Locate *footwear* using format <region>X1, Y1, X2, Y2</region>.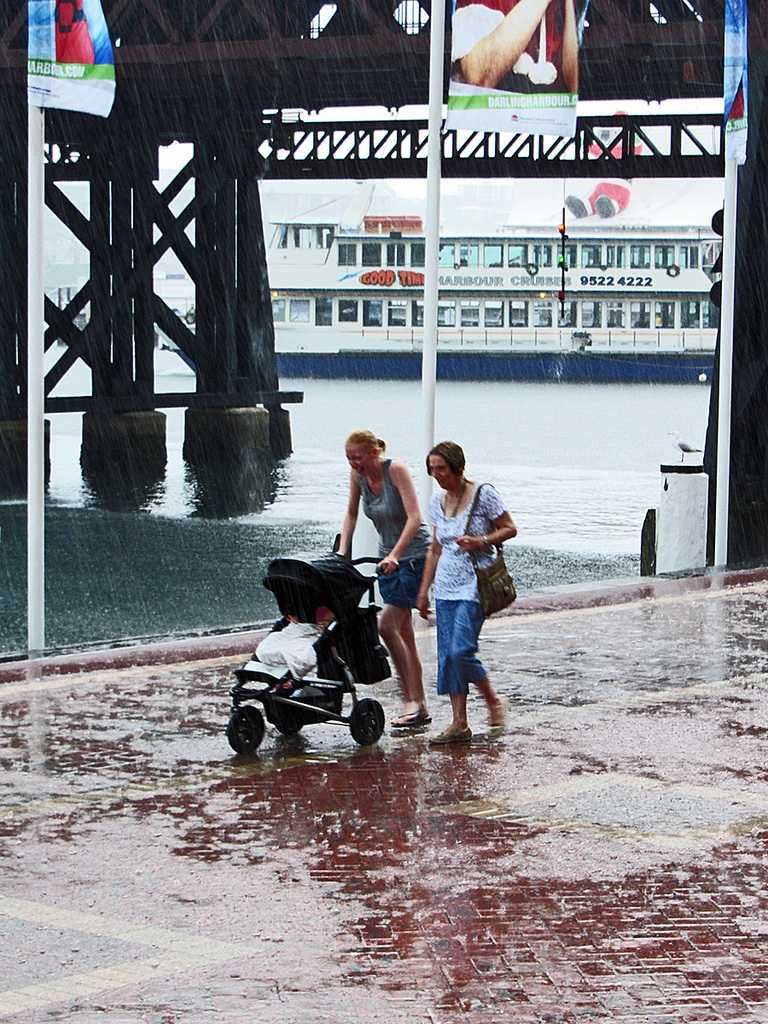
<region>486, 709, 498, 724</region>.
